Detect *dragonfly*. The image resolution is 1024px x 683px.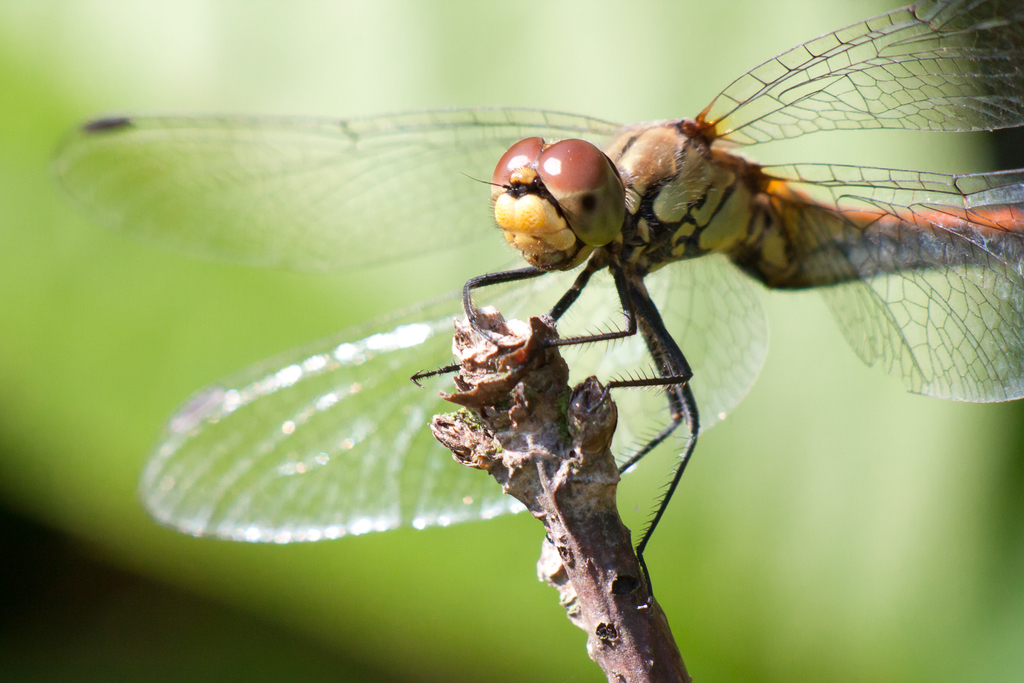
47,0,1023,611.
